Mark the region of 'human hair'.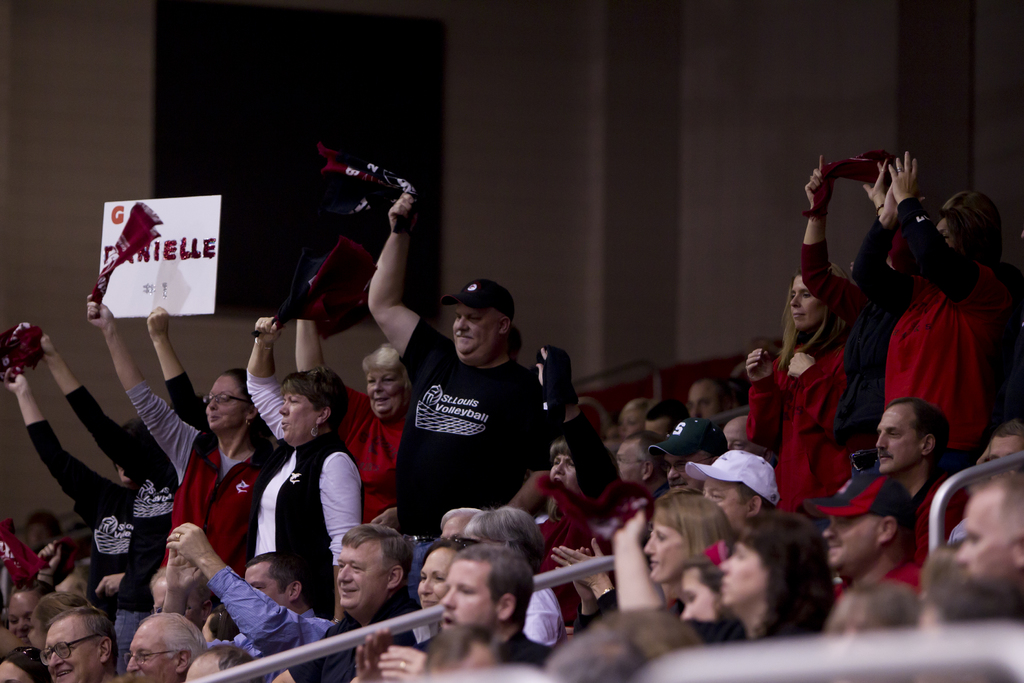
Region: [772,270,852,378].
